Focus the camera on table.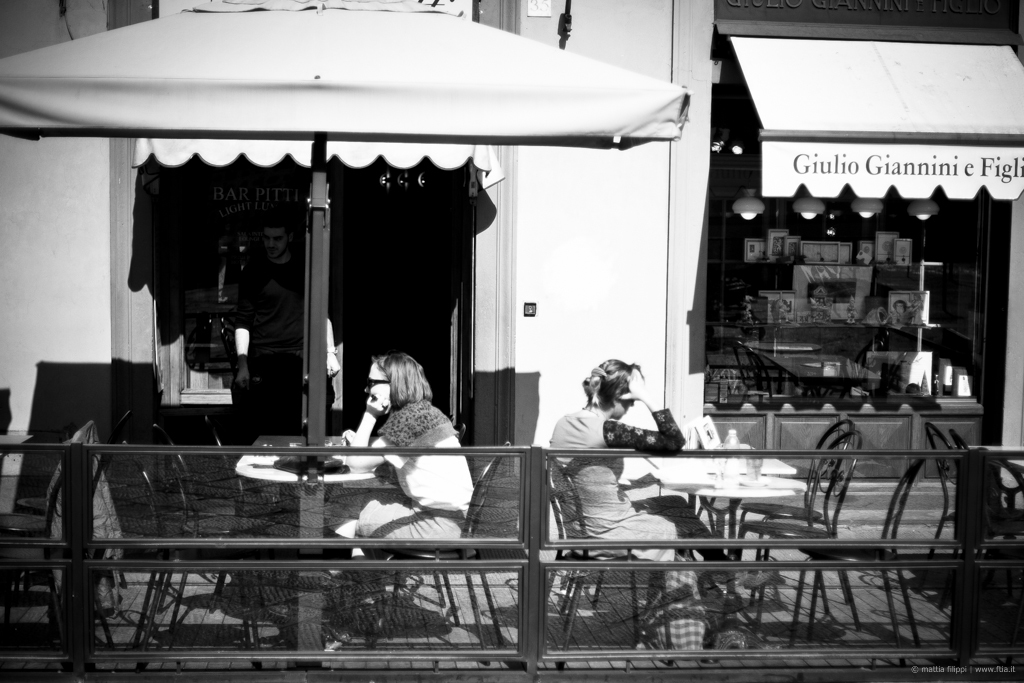
Focus region: [237, 434, 380, 489].
